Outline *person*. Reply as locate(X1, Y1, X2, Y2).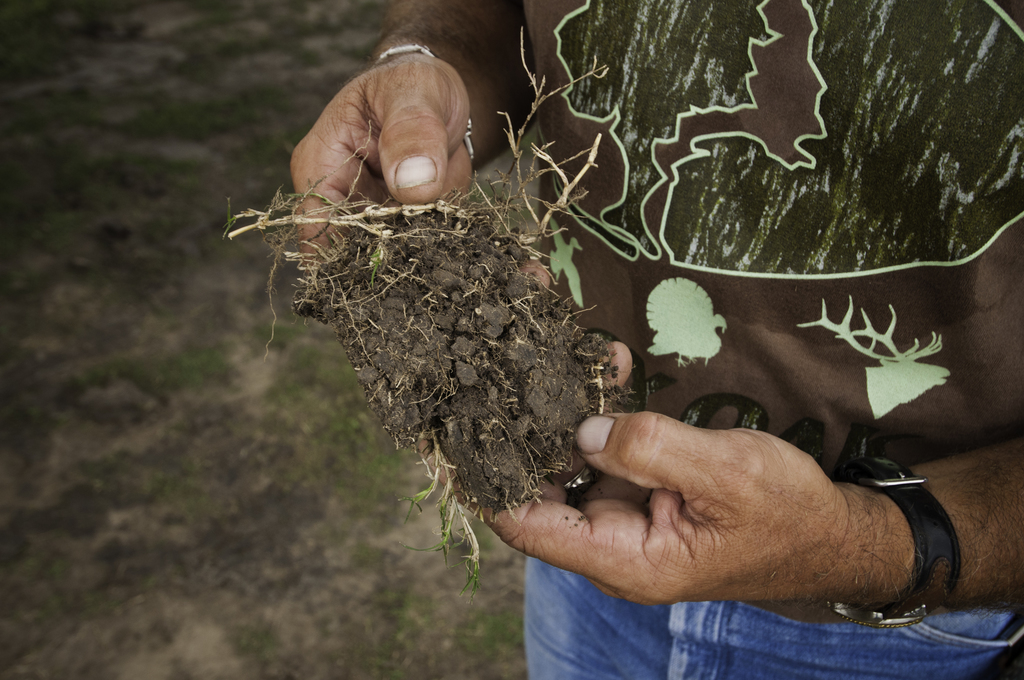
locate(286, 1, 1023, 679).
